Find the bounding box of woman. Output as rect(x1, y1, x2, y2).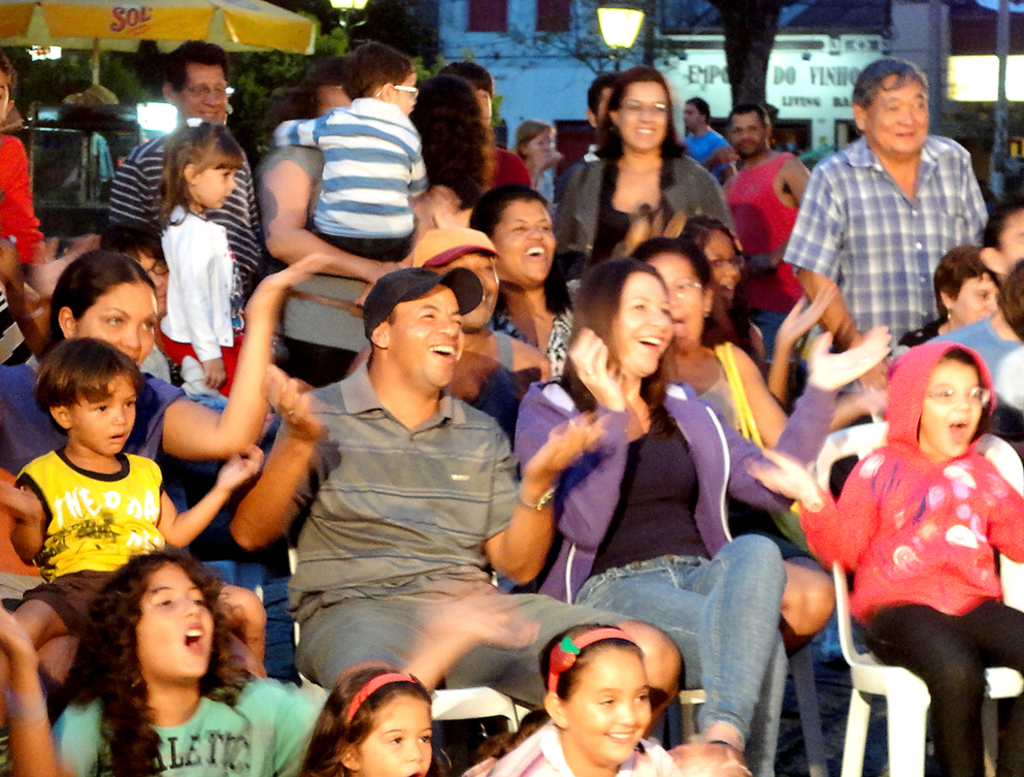
rect(249, 56, 409, 393).
